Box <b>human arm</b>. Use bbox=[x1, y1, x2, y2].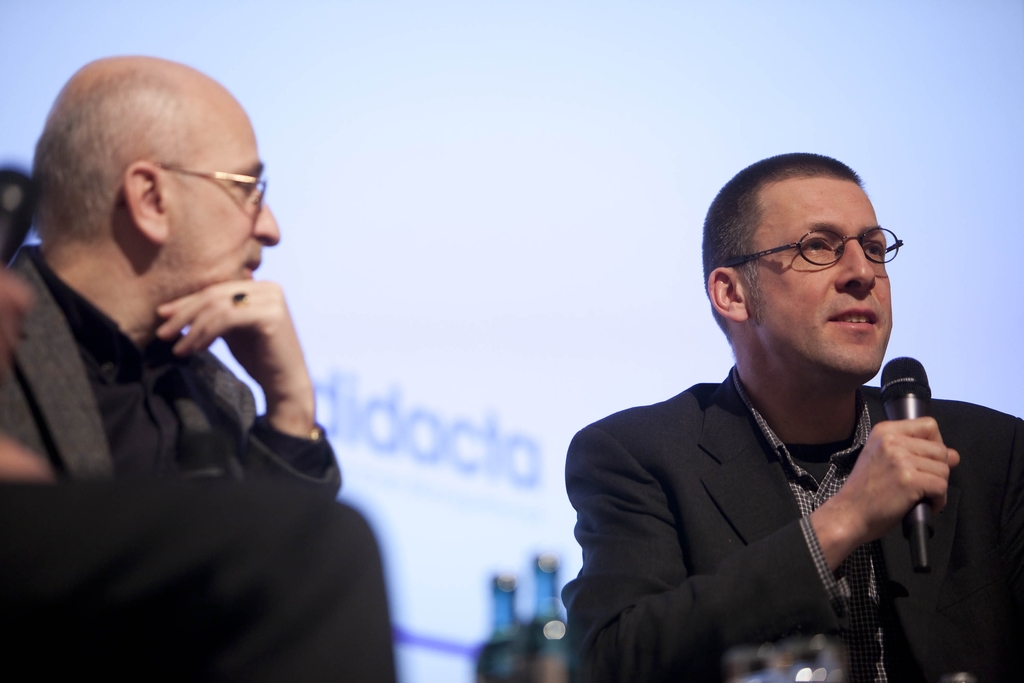
bbox=[0, 241, 56, 476].
